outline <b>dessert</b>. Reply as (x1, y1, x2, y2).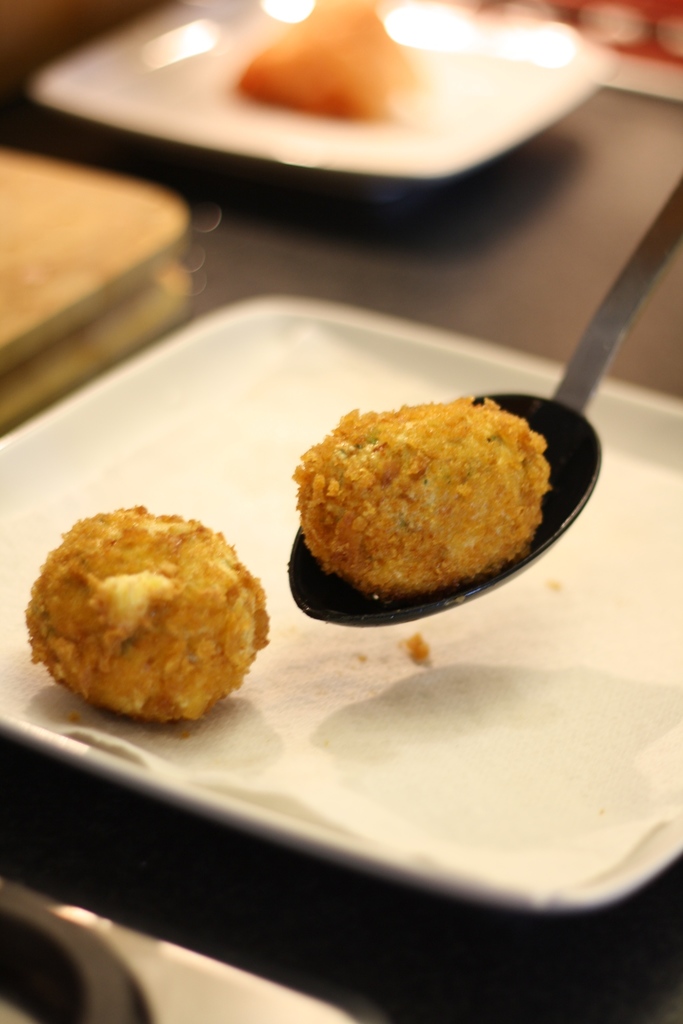
(26, 509, 272, 726).
